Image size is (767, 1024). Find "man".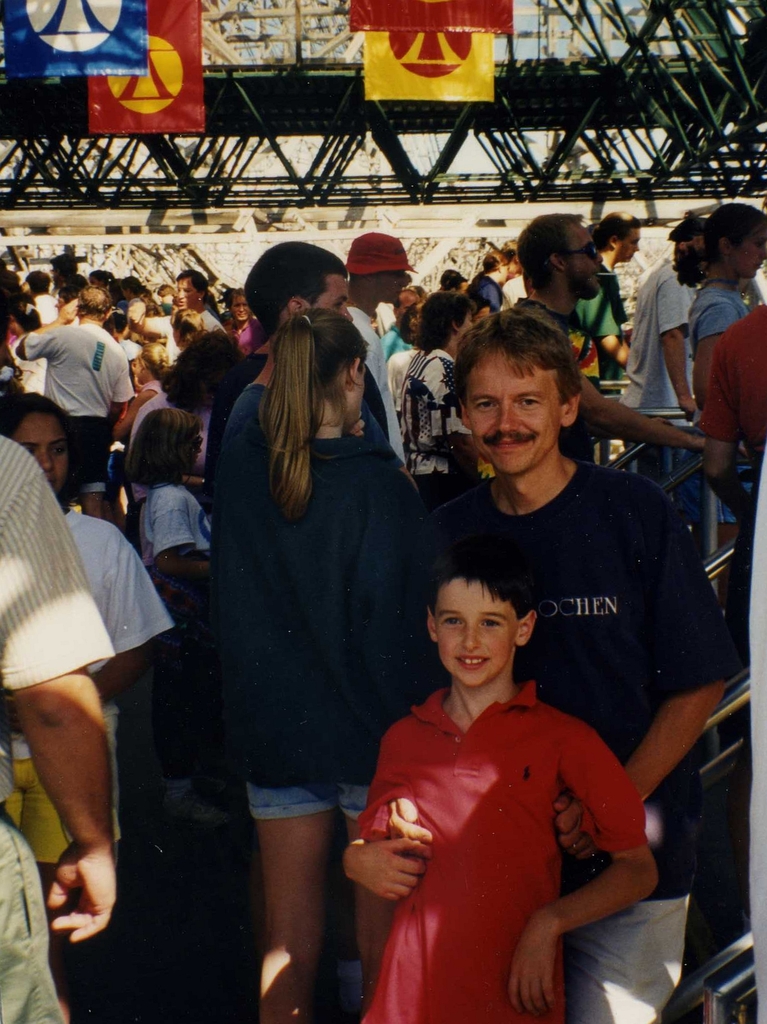
(206, 230, 393, 538).
